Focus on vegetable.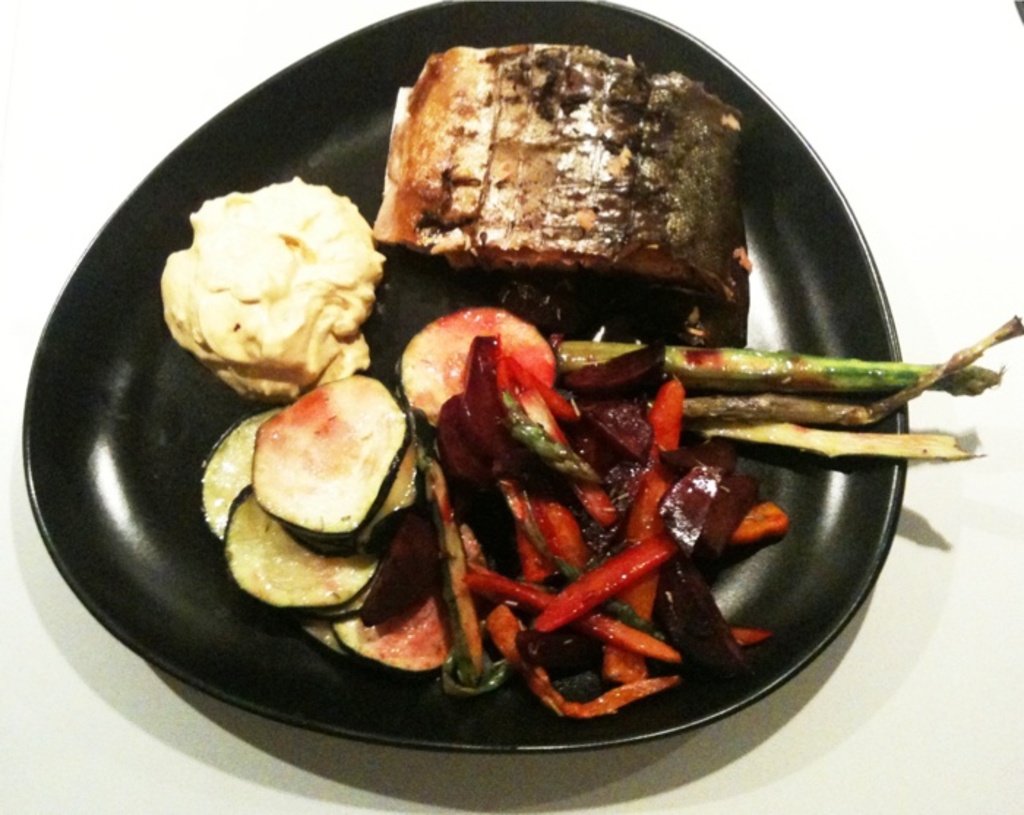
Focused at 250:375:414:550.
